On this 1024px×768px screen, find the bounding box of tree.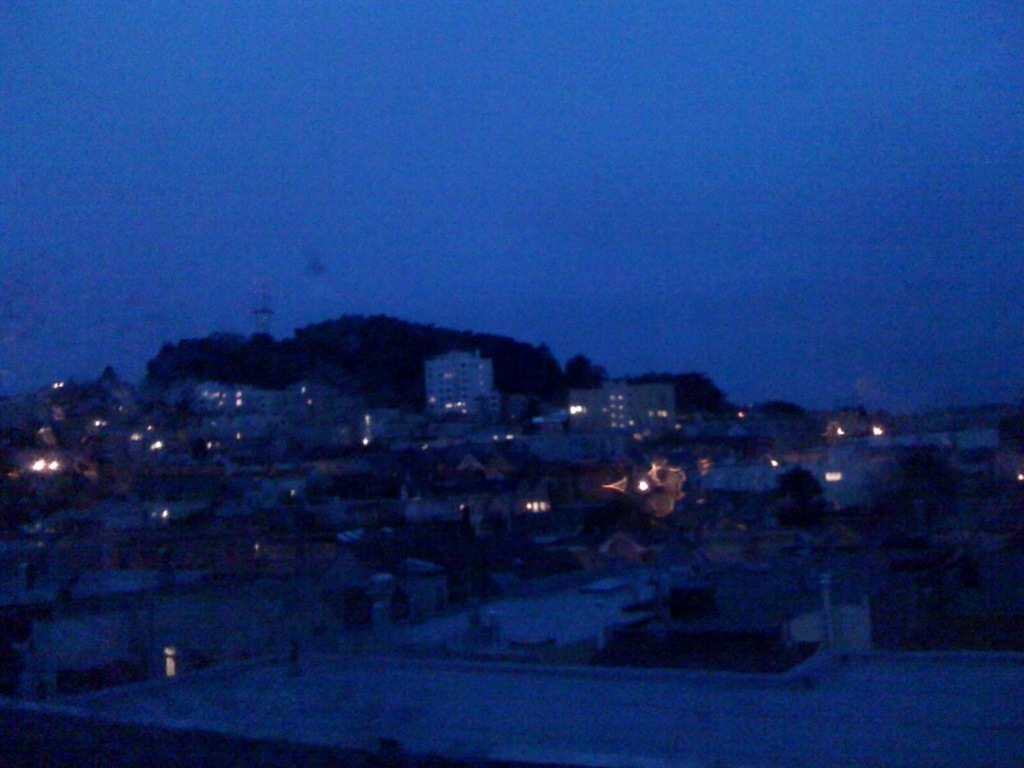
Bounding box: <bbox>562, 353, 605, 402</bbox>.
